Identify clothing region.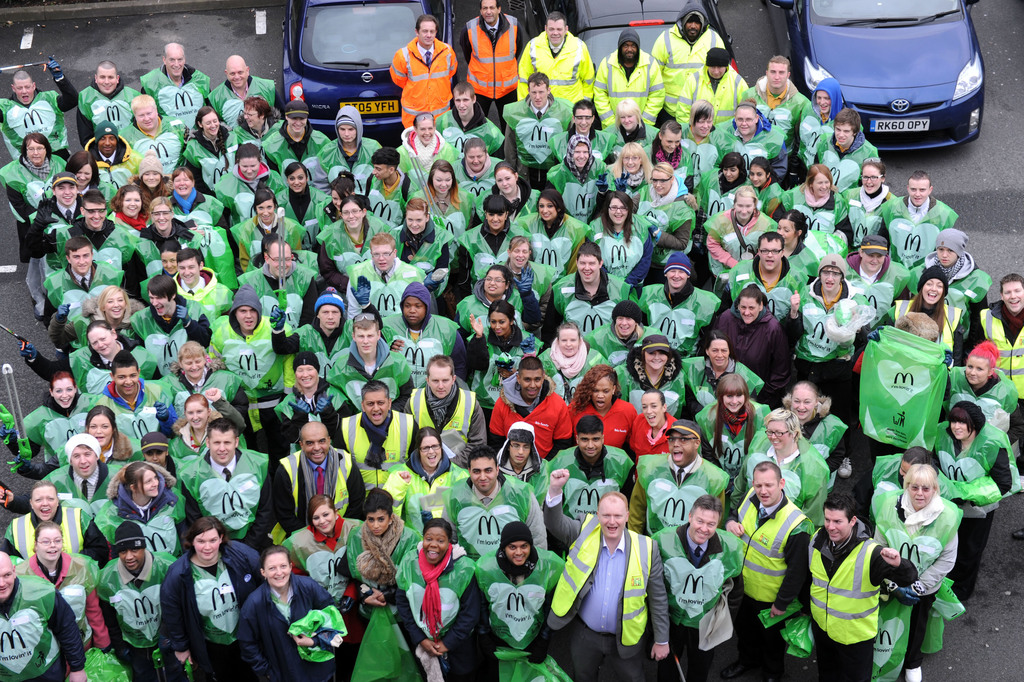
Region: x1=40 y1=232 x2=136 y2=291.
